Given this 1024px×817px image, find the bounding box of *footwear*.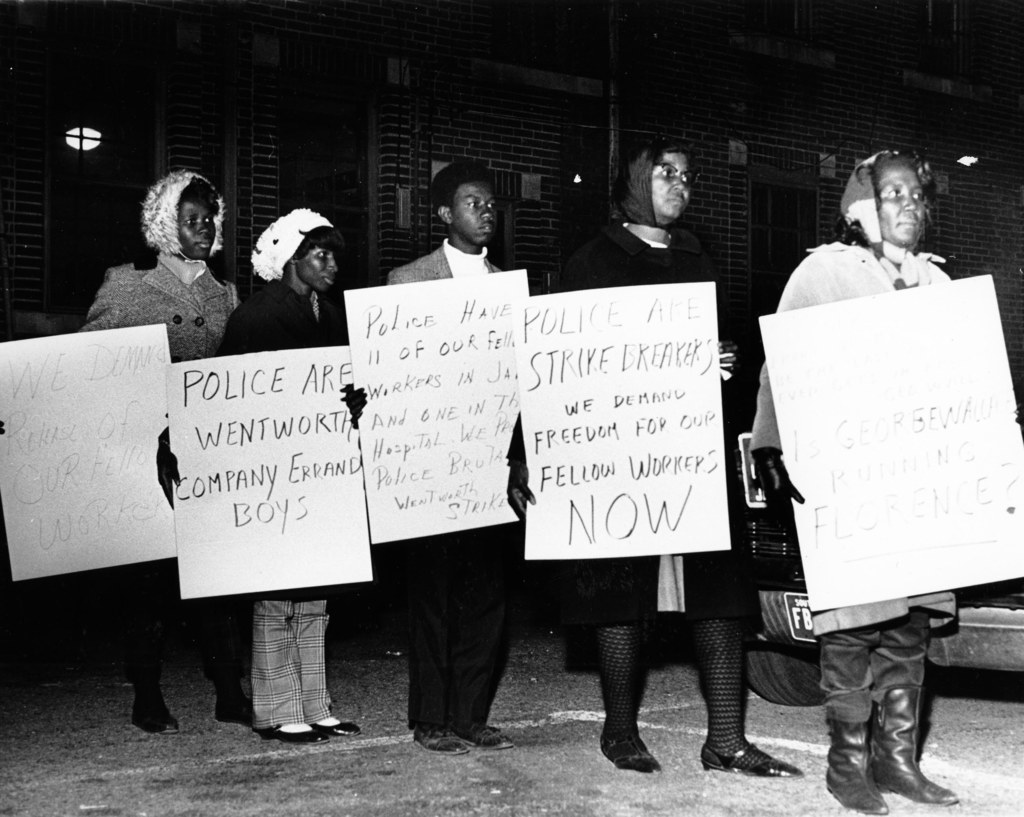
rect(869, 686, 959, 809).
